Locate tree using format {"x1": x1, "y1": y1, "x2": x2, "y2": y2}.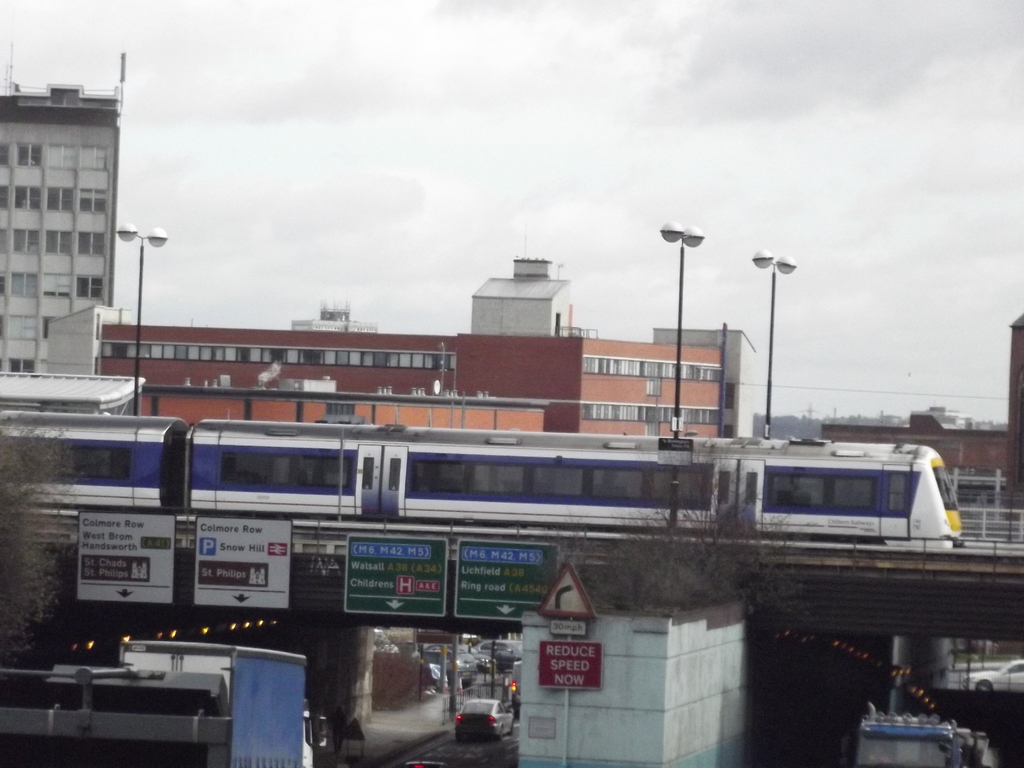
{"x1": 1, "y1": 406, "x2": 77, "y2": 660}.
